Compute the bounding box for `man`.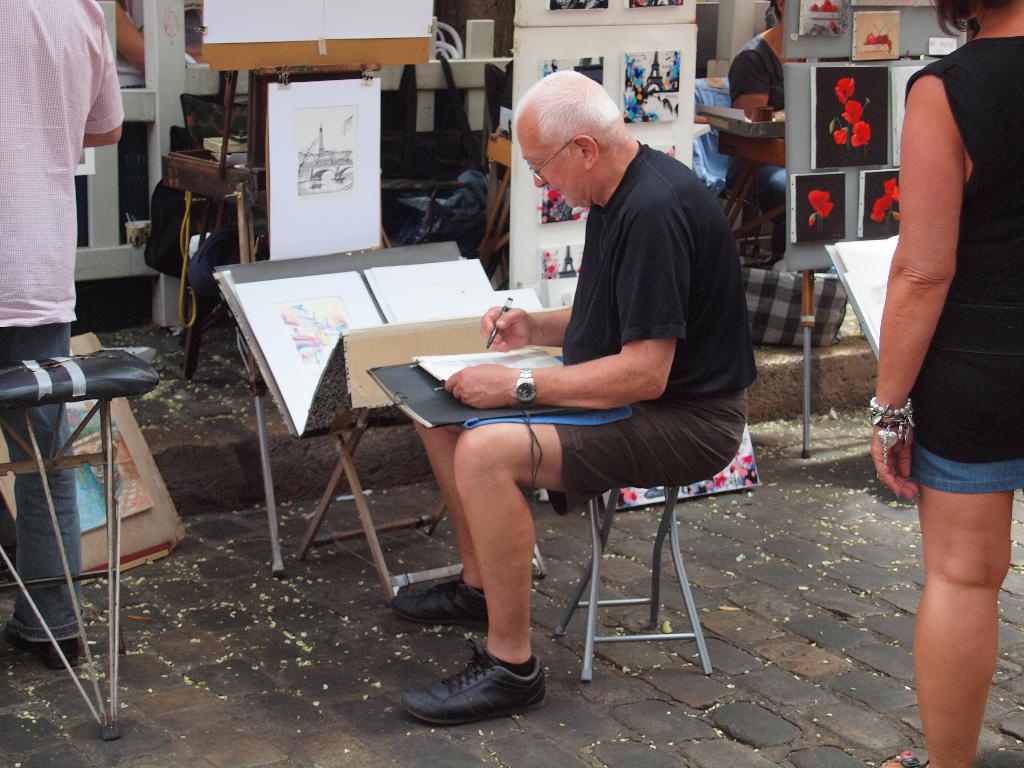
<box>369,104,755,718</box>.
